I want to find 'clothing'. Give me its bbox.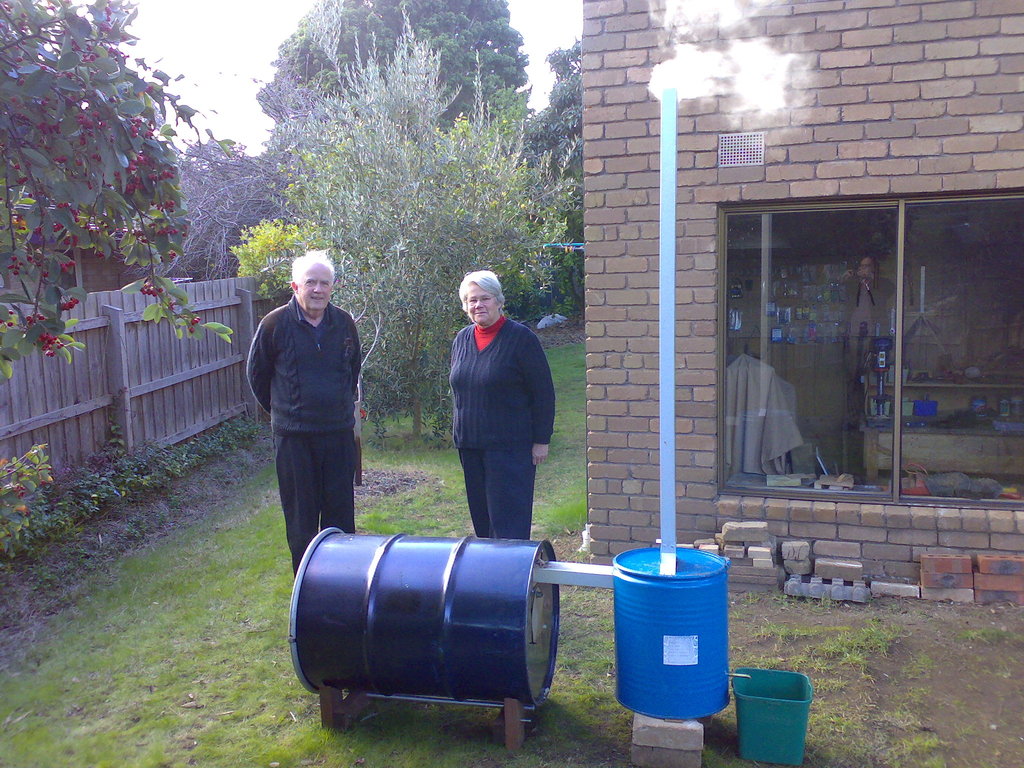
pyautogui.locateOnScreen(459, 323, 536, 553).
